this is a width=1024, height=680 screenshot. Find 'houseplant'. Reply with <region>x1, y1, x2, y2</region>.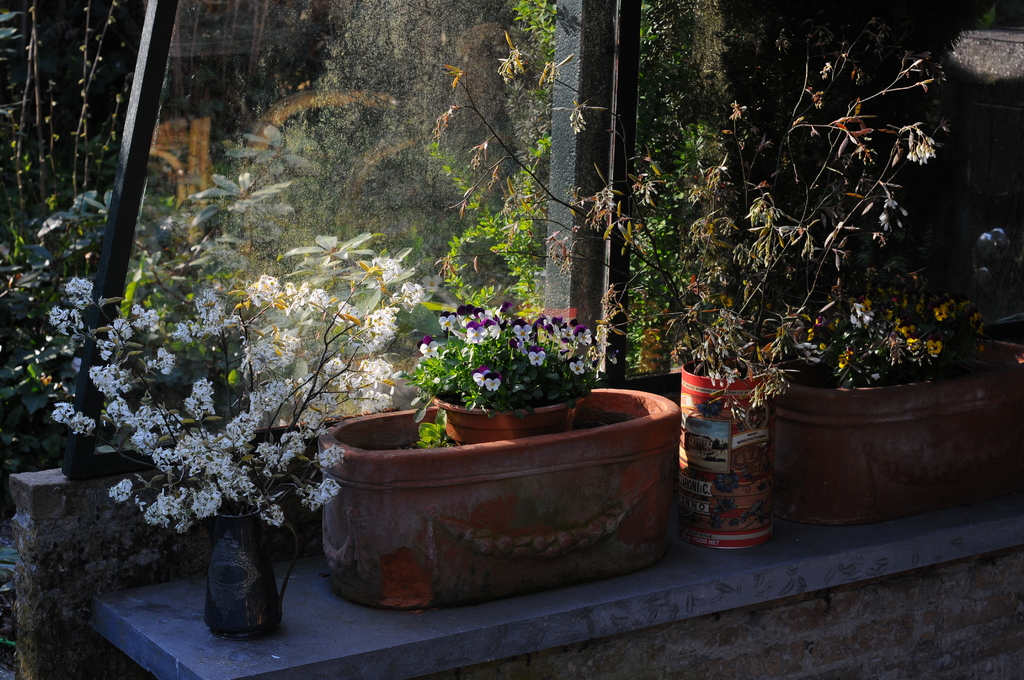
<region>539, 36, 945, 556</region>.
